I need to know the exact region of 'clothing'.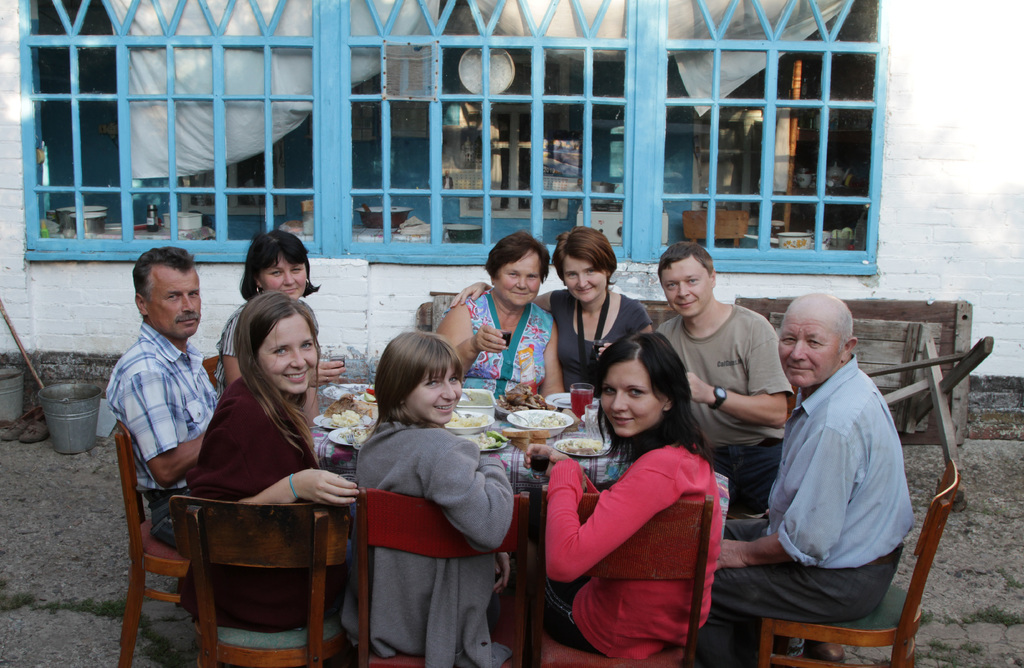
Region: (537, 403, 729, 648).
